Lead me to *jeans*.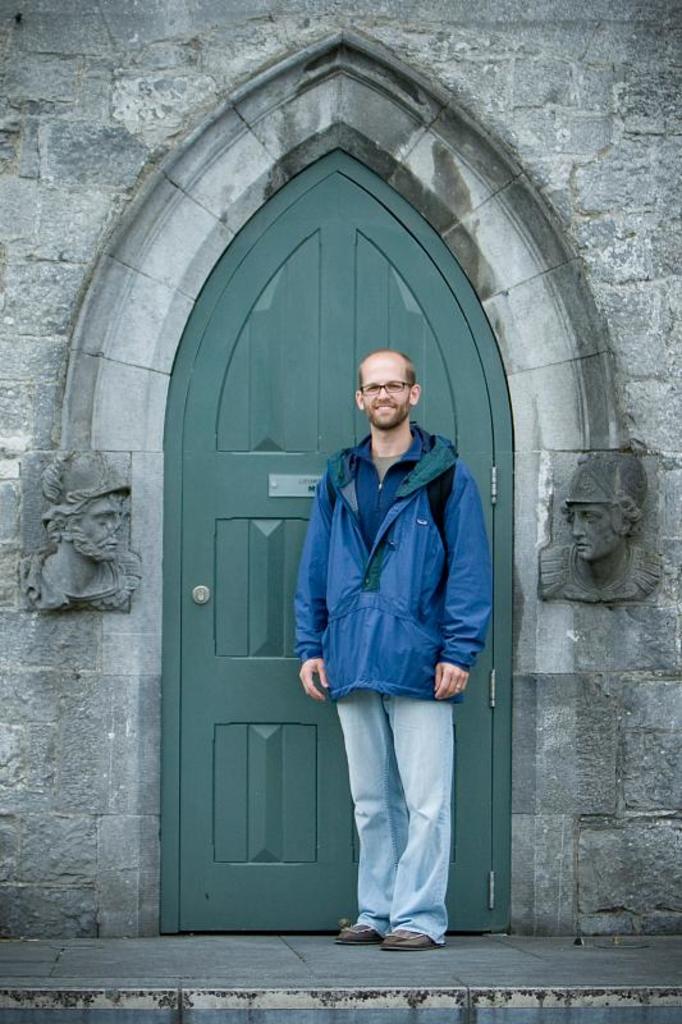
Lead to rect(337, 695, 458, 938).
